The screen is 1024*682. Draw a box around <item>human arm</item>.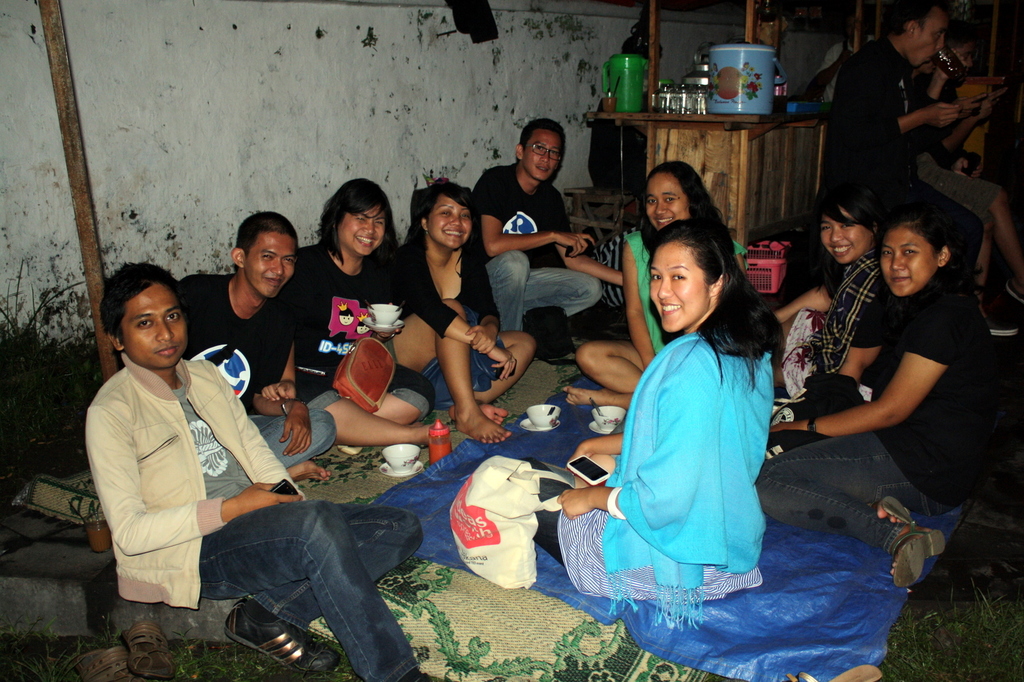
left=851, top=55, right=966, bottom=143.
